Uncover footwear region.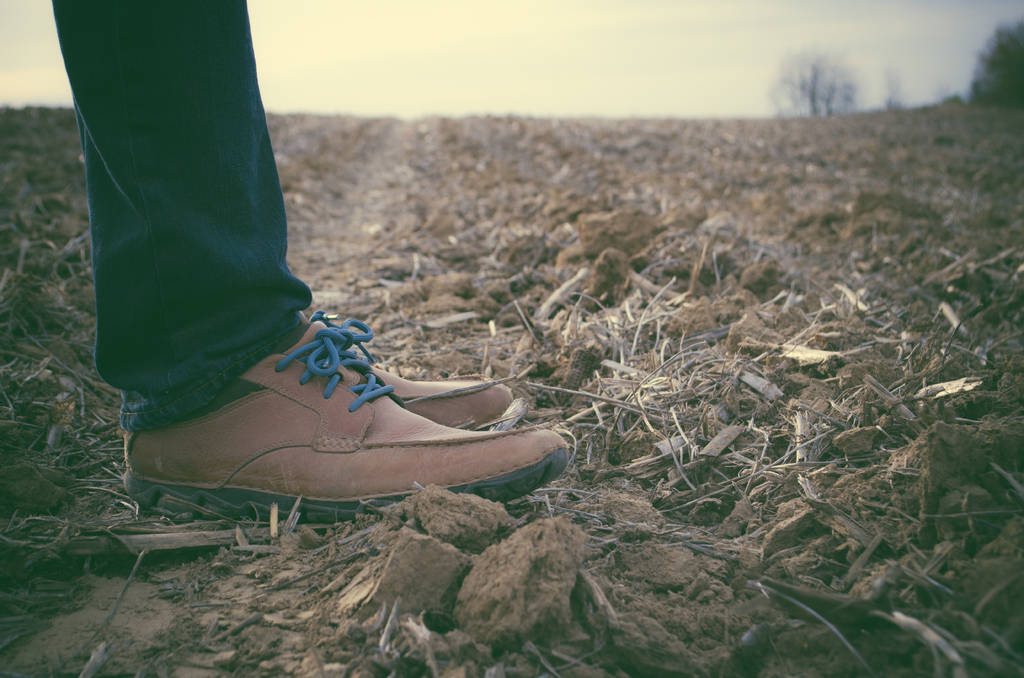
Uncovered: (282,301,527,431).
